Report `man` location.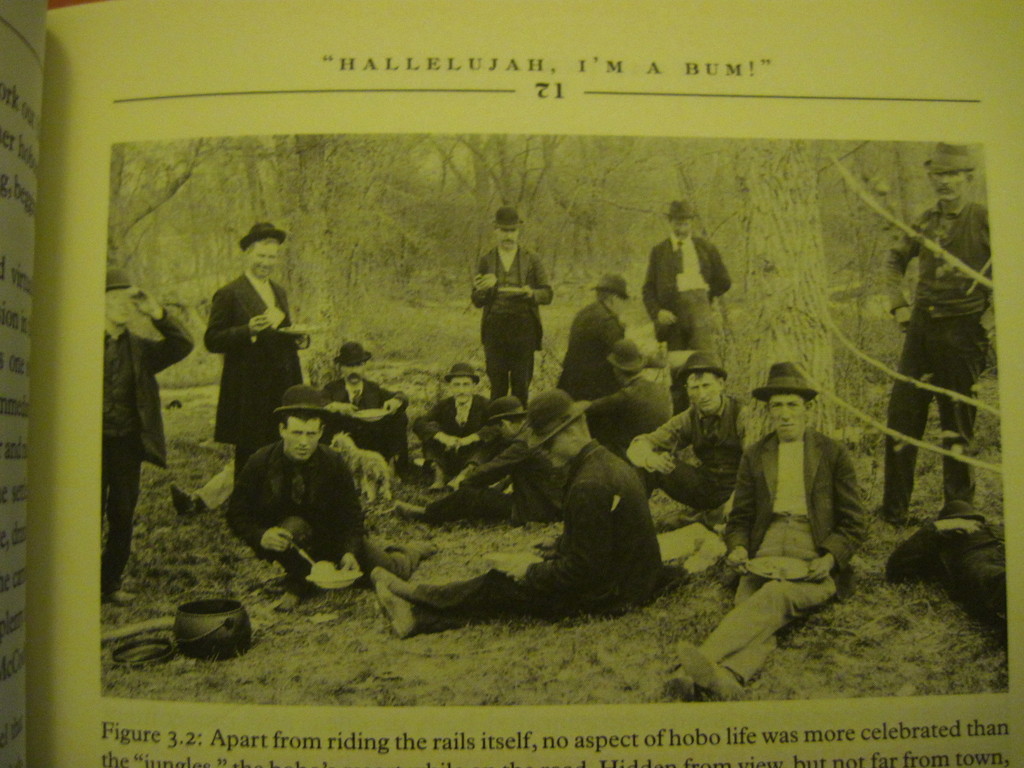
Report: crop(413, 360, 495, 488).
